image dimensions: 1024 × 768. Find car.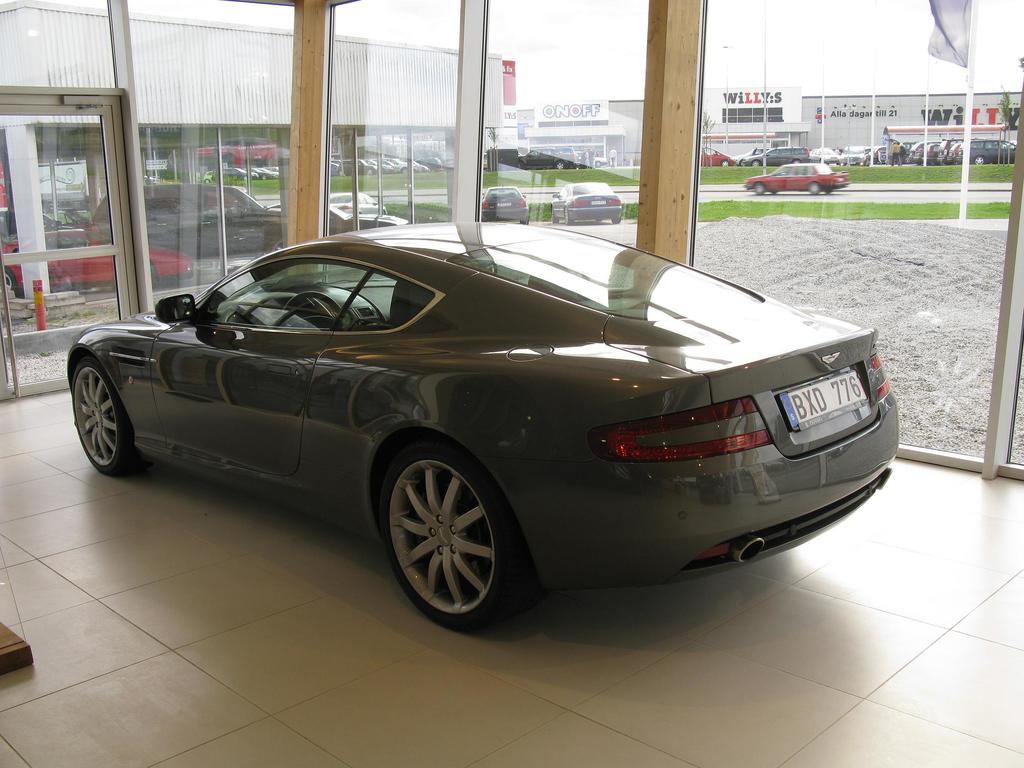
(59,226,914,629).
